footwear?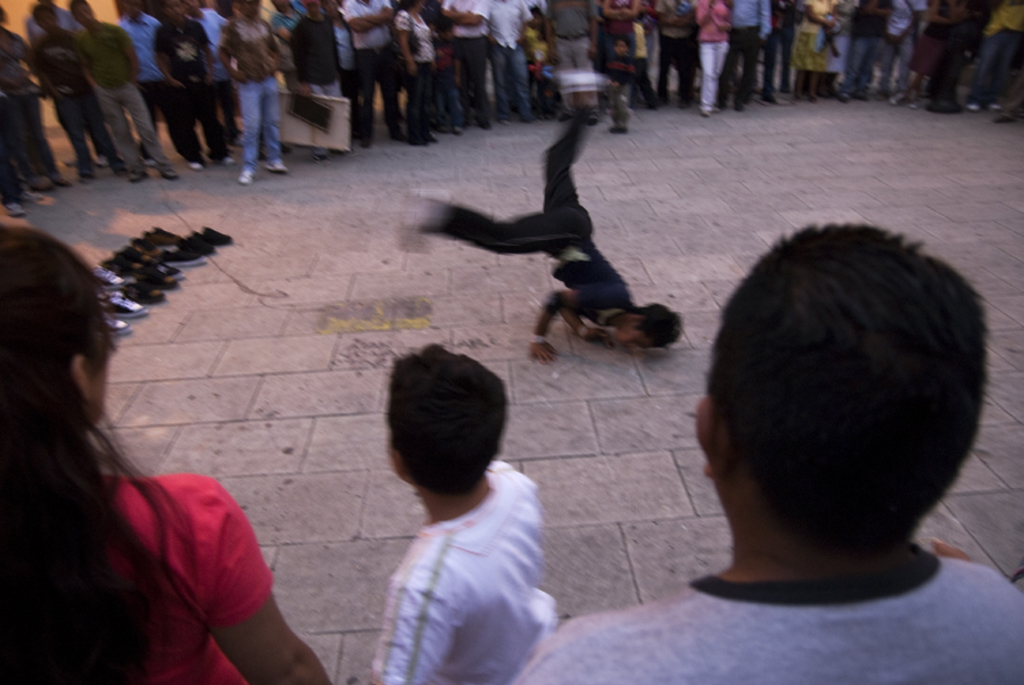
<bbox>628, 74, 658, 107</bbox>
